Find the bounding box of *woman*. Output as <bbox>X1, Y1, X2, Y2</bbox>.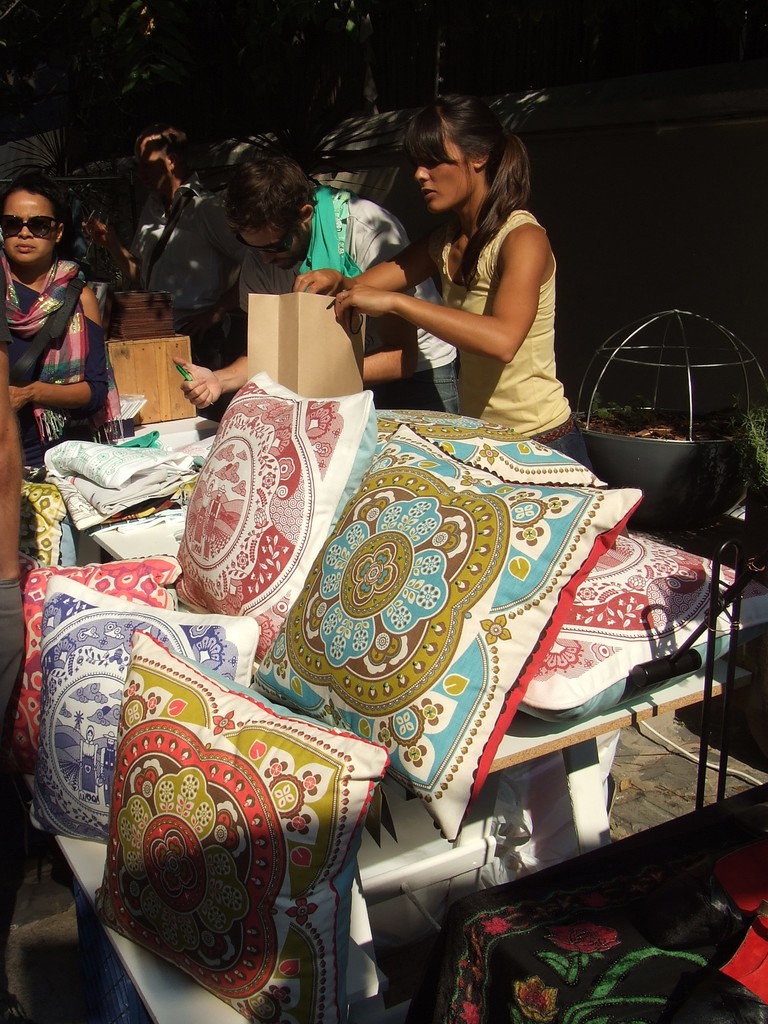
<bbox>332, 103, 572, 428</bbox>.
